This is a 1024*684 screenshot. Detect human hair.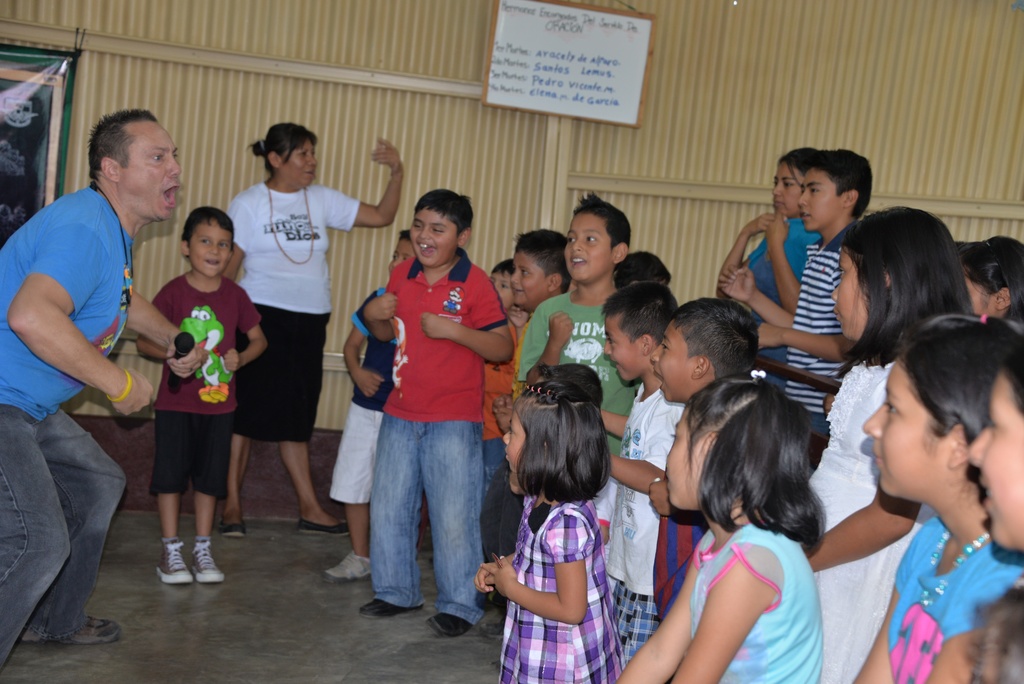
[572,188,630,252].
